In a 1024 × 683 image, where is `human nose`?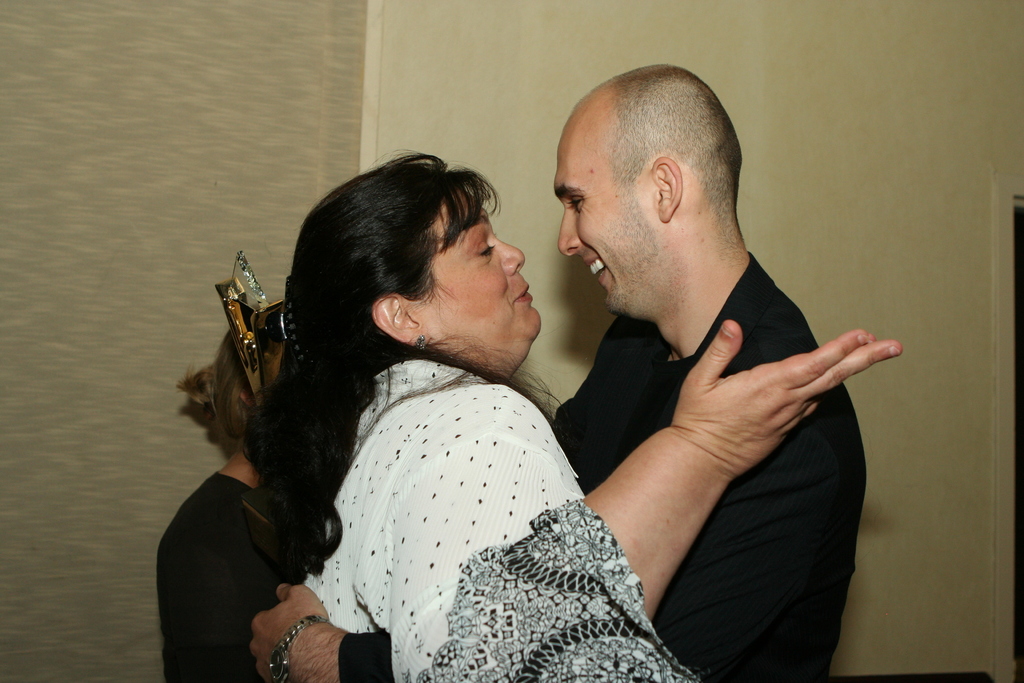
(left=559, top=205, right=579, bottom=255).
